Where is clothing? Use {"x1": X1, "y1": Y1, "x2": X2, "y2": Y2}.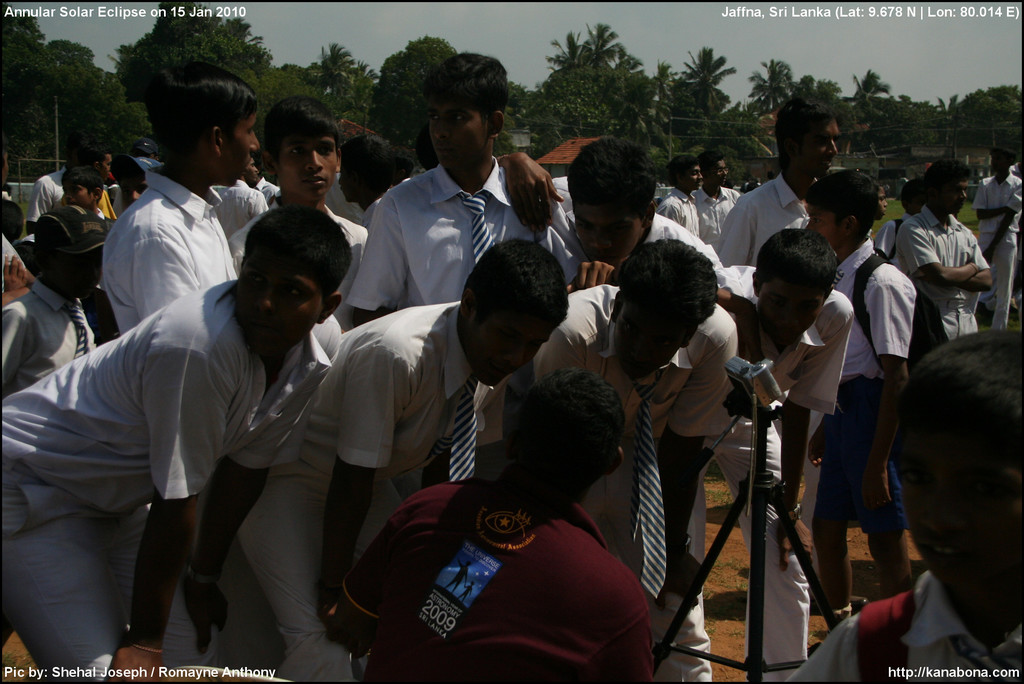
{"x1": 700, "y1": 172, "x2": 820, "y2": 302}.
